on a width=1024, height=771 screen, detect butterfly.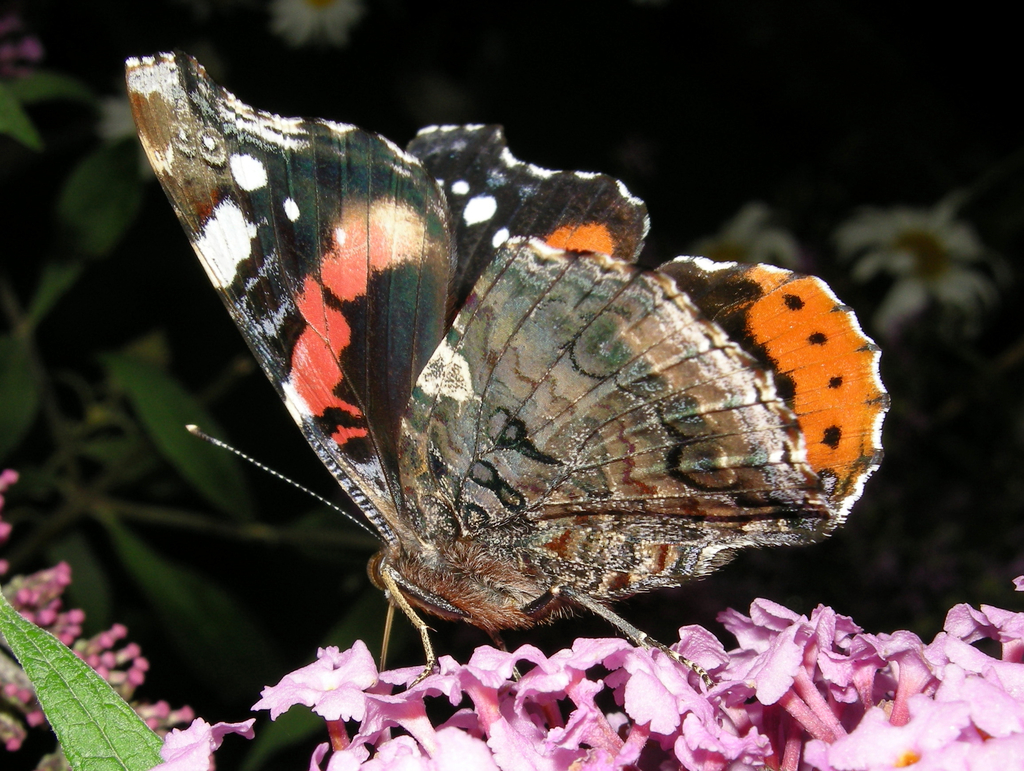
detection(130, 56, 876, 711).
